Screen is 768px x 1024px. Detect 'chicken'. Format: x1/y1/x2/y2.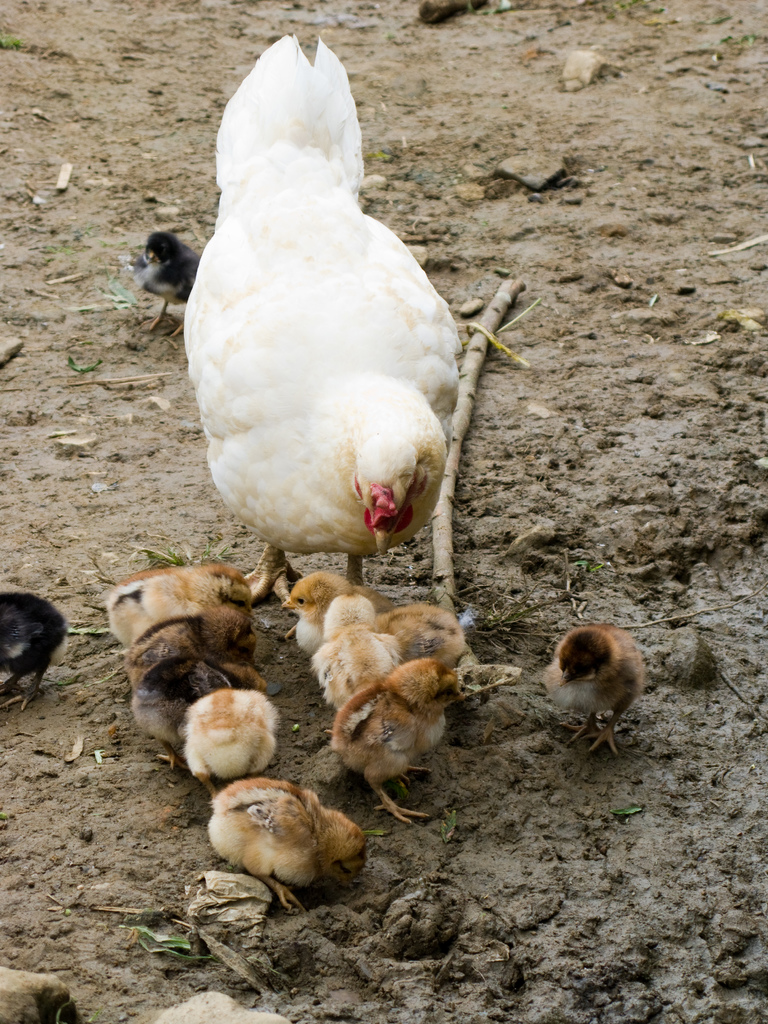
196/28/461/608.
